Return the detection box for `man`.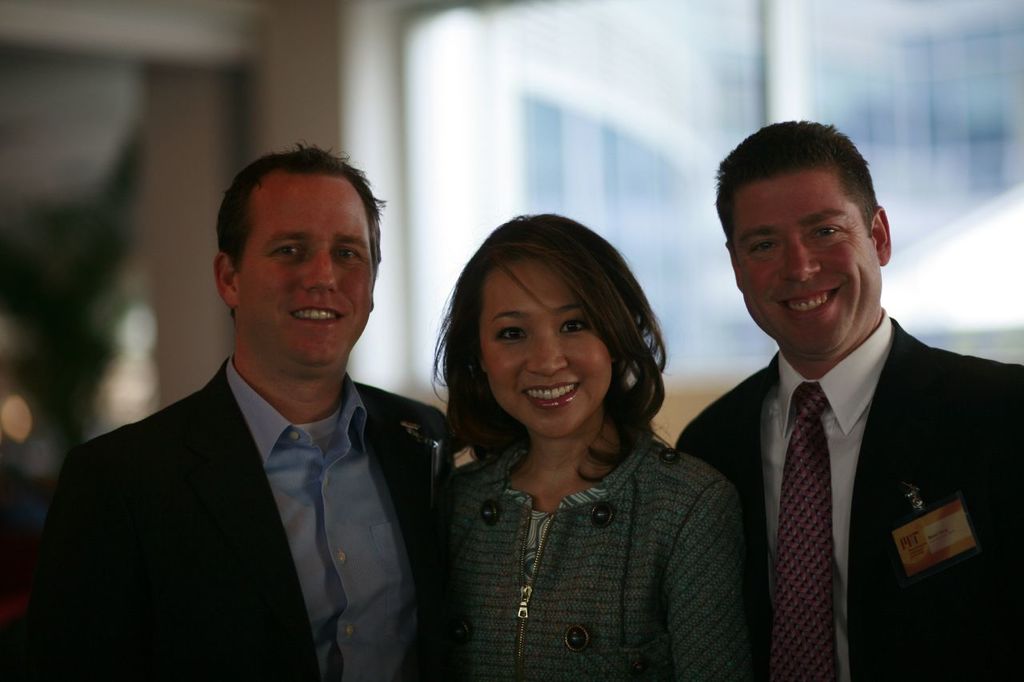
left=38, top=132, right=450, bottom=681.
